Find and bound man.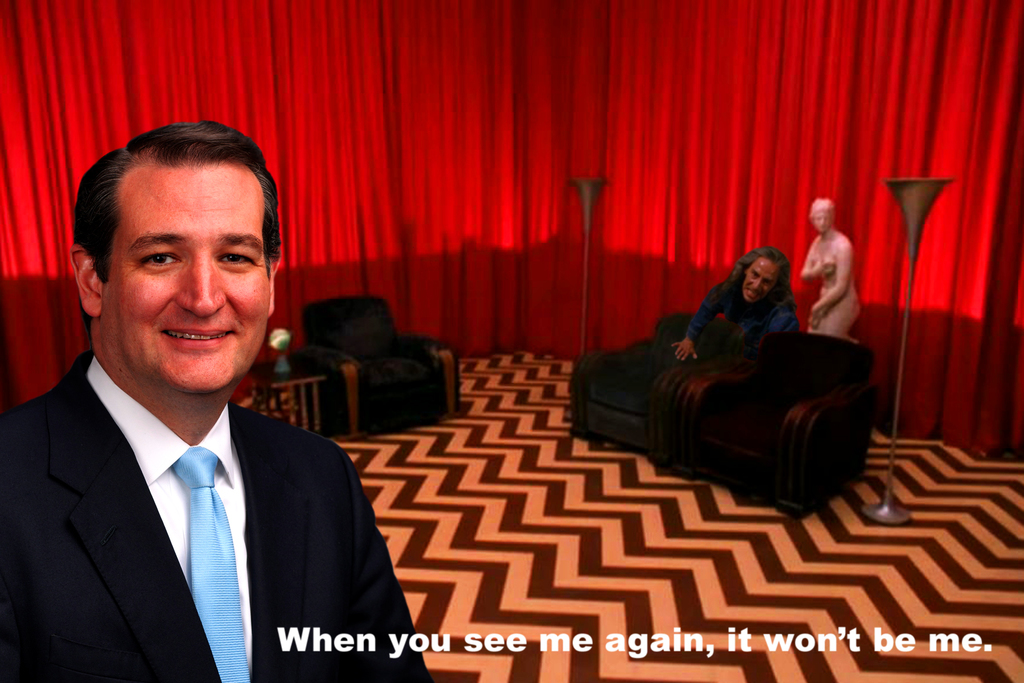
Bound: BBox(0, 135, 410, 677).
